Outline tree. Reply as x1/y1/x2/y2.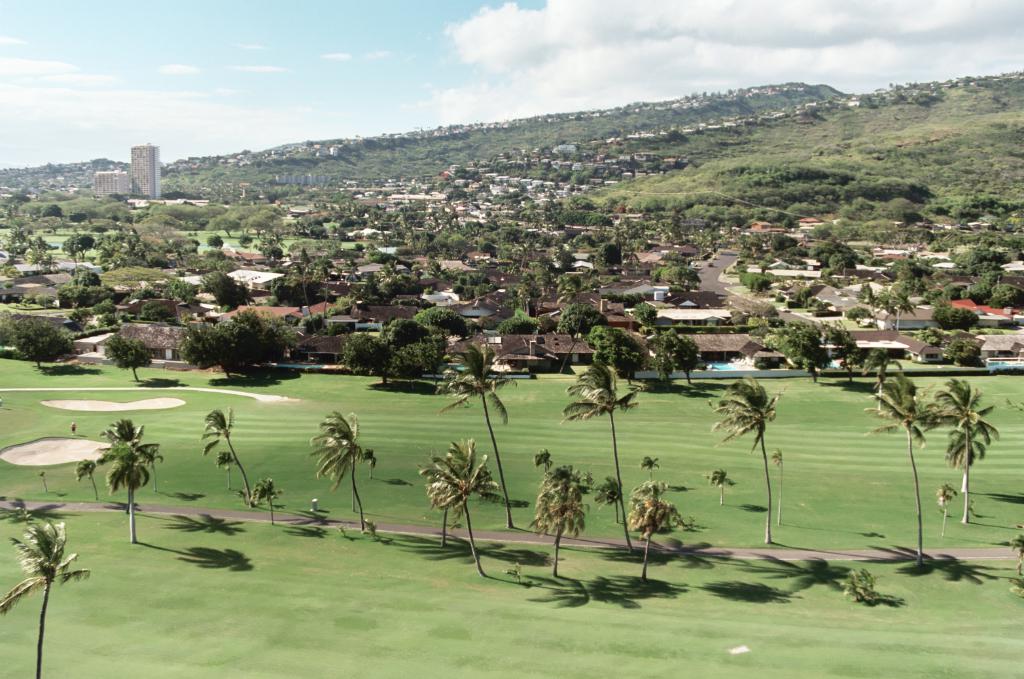
249/476/285/522.
